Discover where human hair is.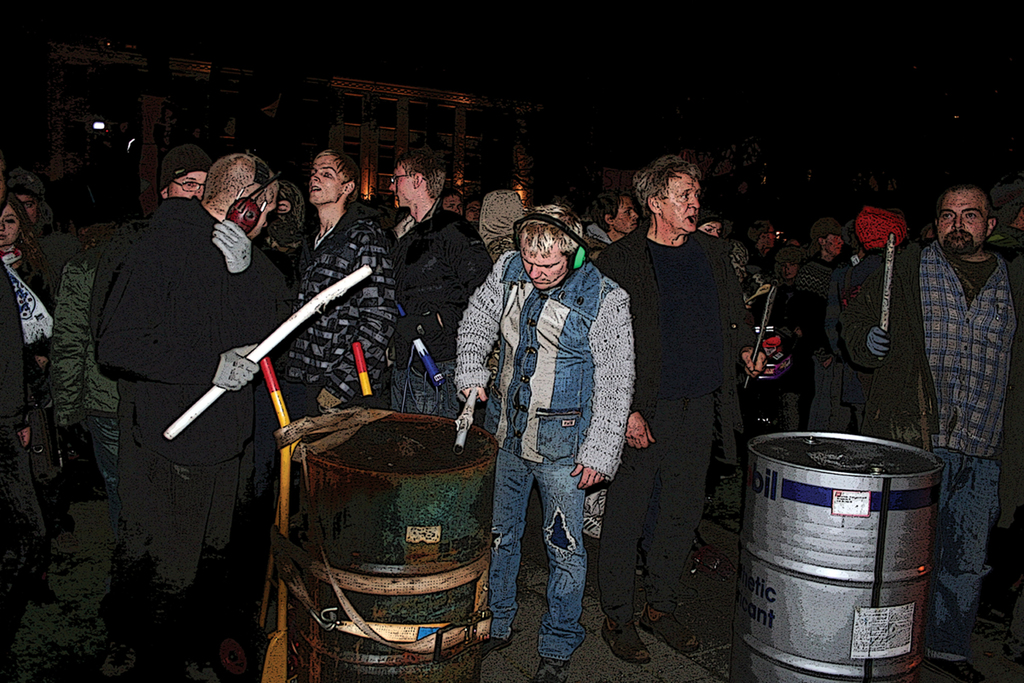
Discovered at (x1=589, y1=186, x2=631, y2=223).
